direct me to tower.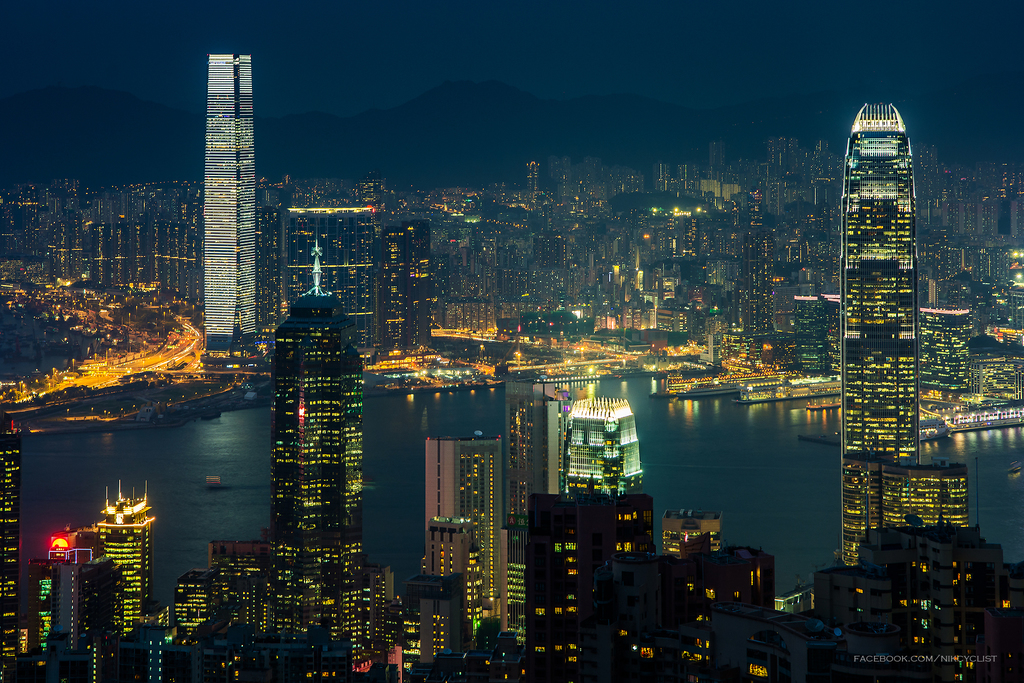
Direction: <region>846, 93, 919, 571</region>.
